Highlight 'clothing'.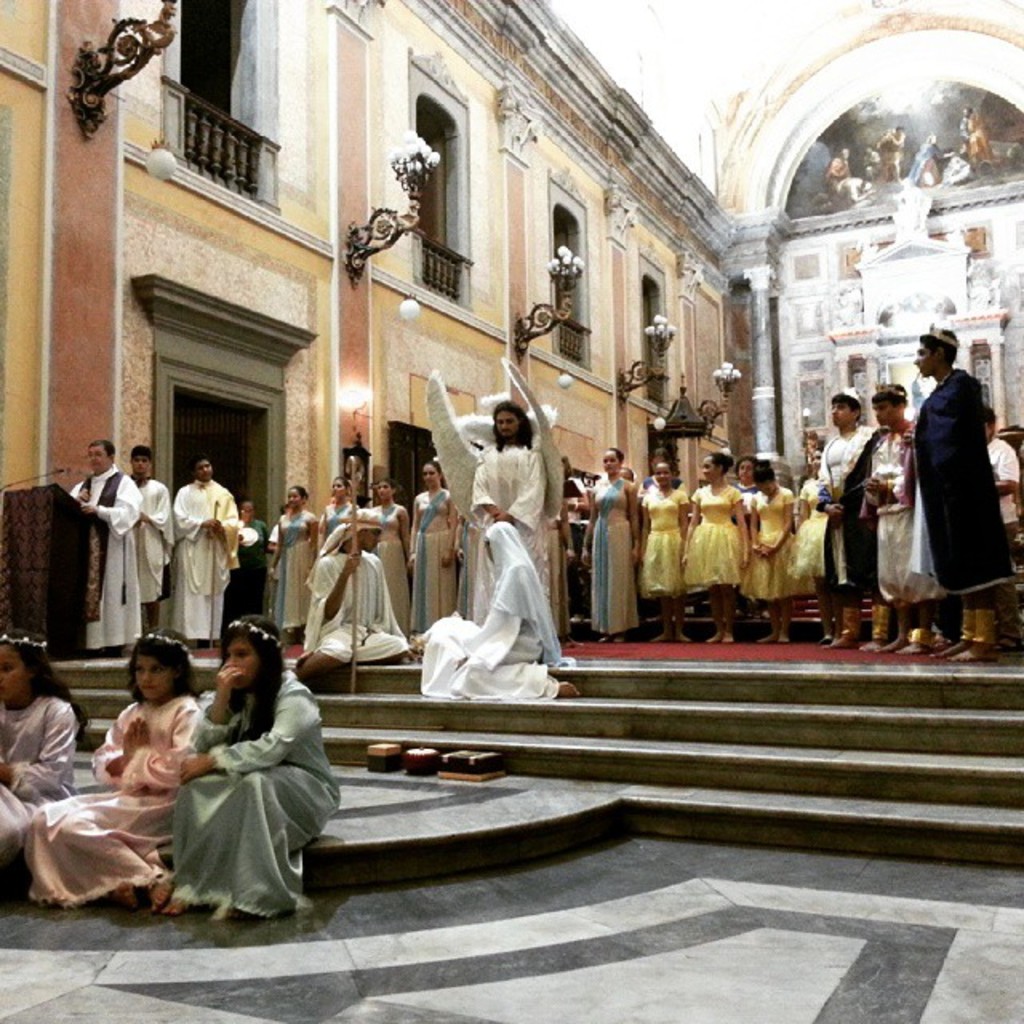
Highlighted region: left=24, top=690, right=202, bottom=898.
